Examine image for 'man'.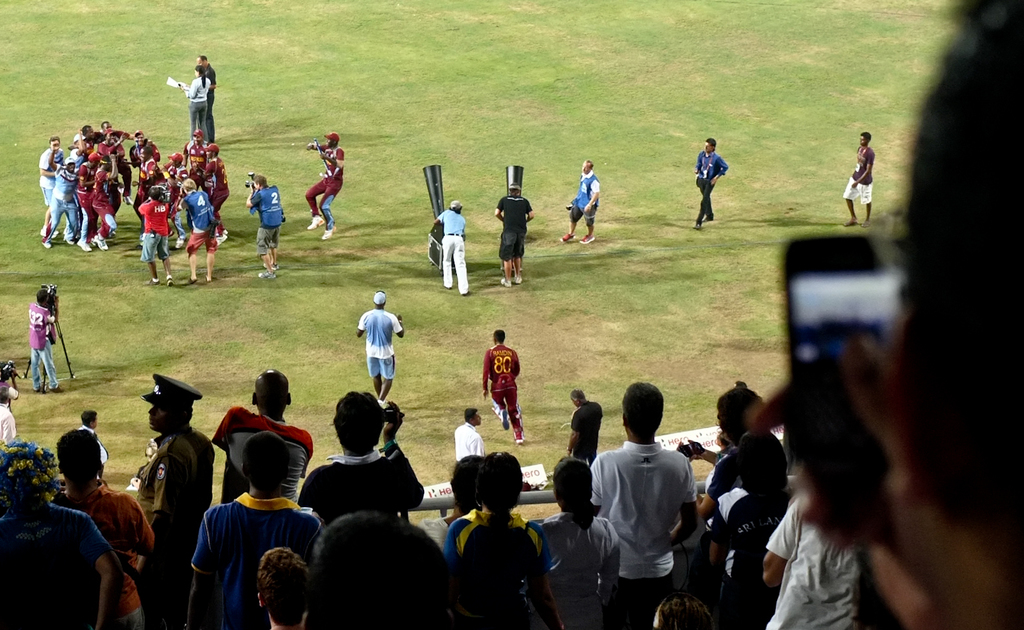
Examination result: [493,182,533,288].
